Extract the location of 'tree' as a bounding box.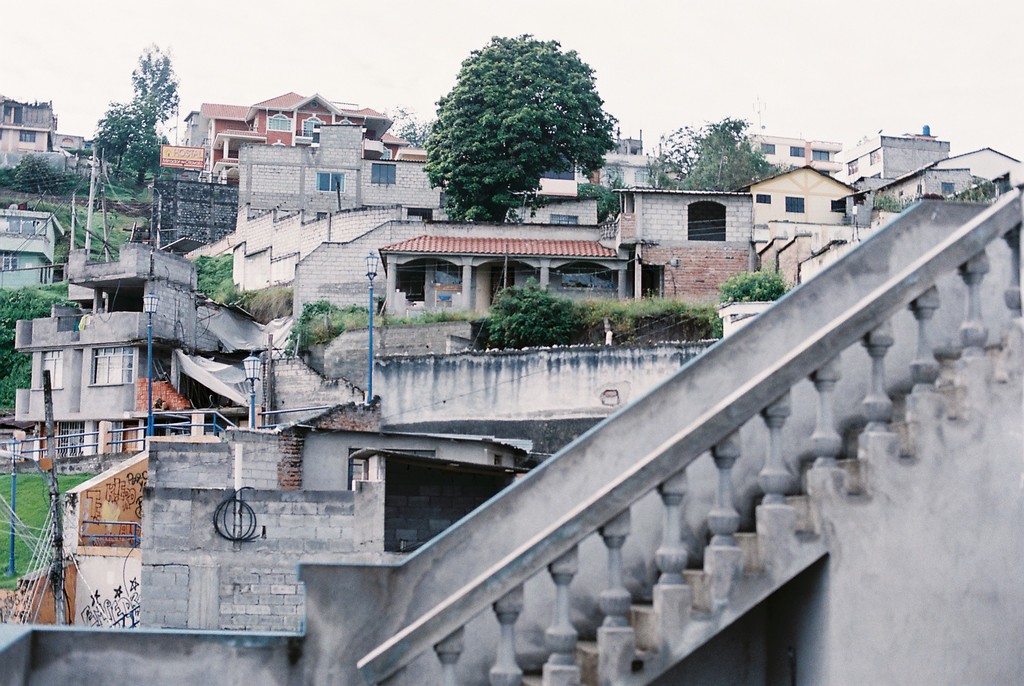
BBox(87, 44, 184, 184).
